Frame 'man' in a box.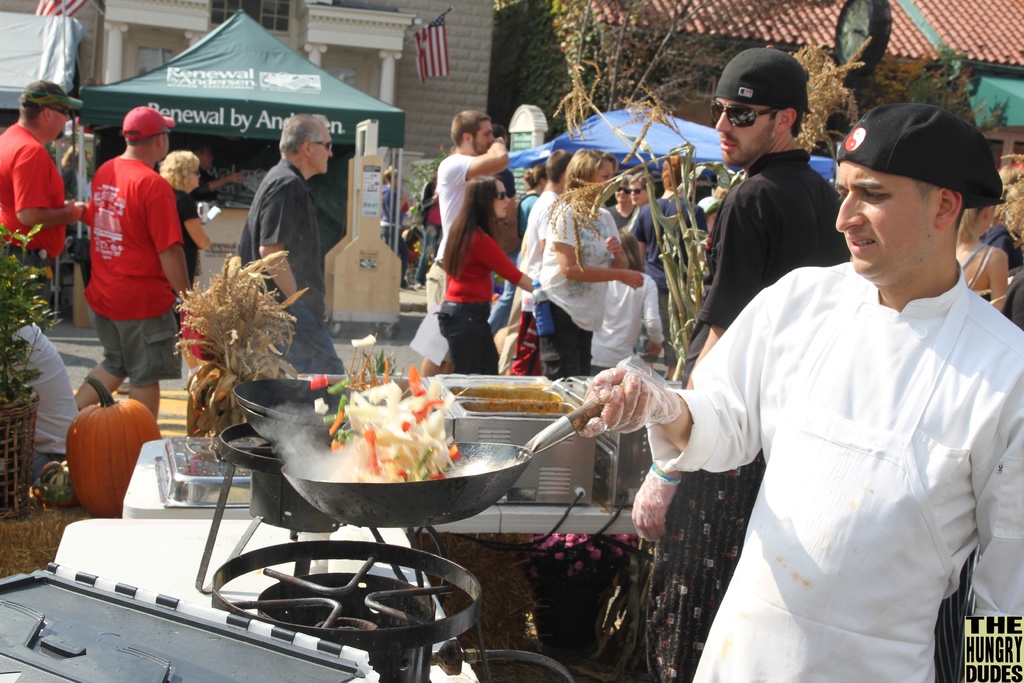
BBox(0, 76, 92, 313).
